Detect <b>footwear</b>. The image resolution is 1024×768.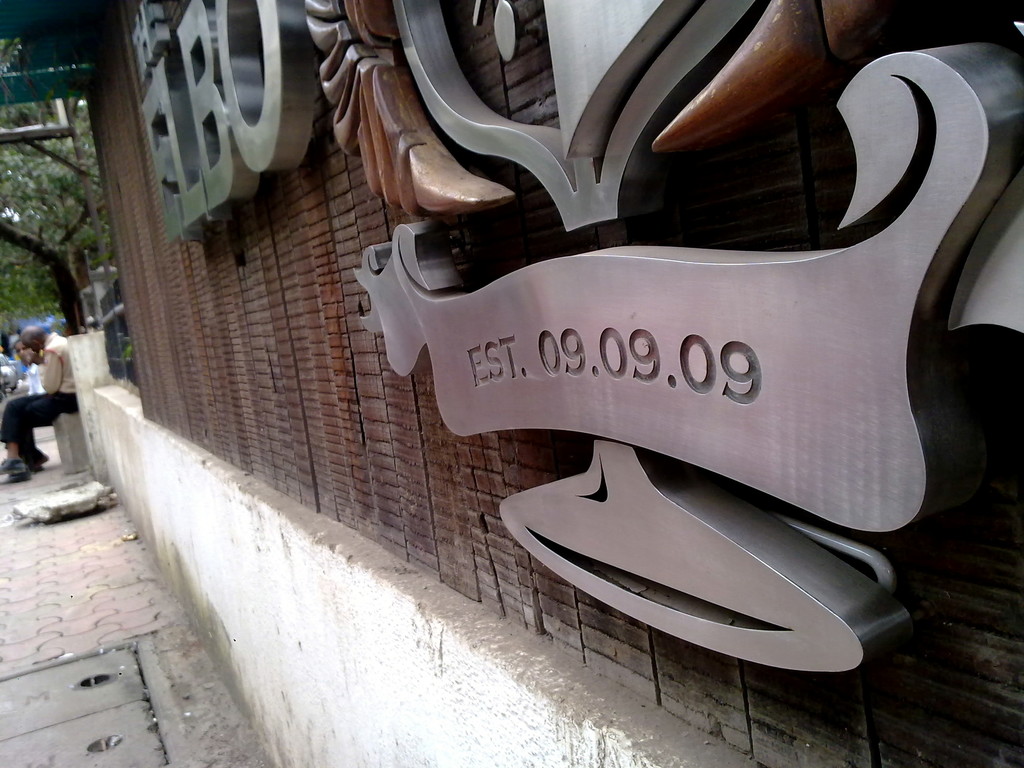
28/448/49/468.
